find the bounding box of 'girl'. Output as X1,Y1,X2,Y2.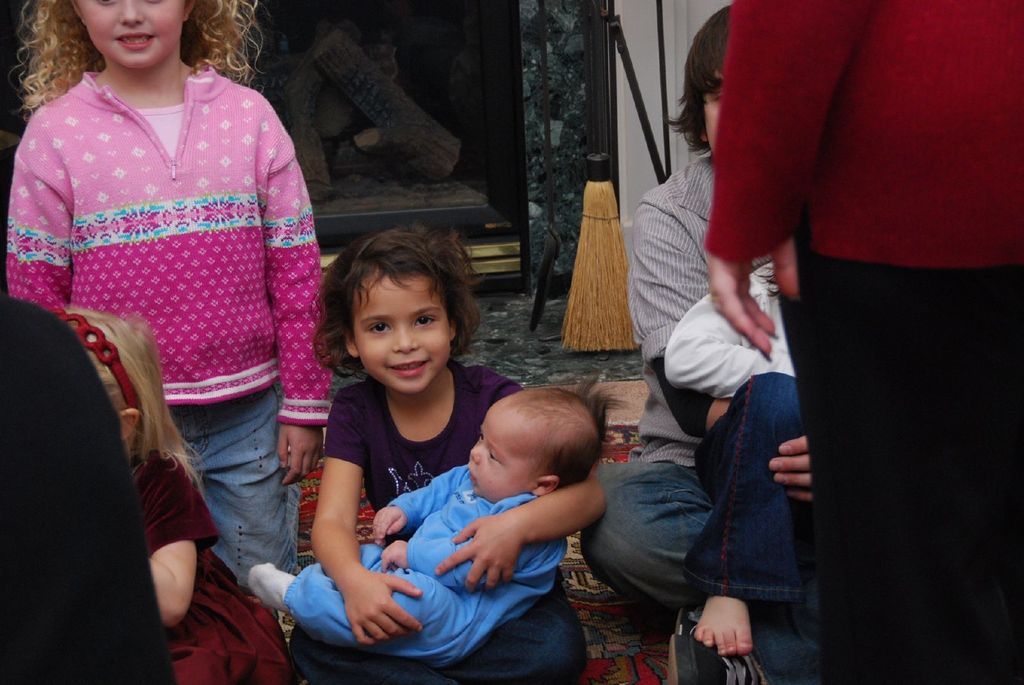
1,1,323,579.
